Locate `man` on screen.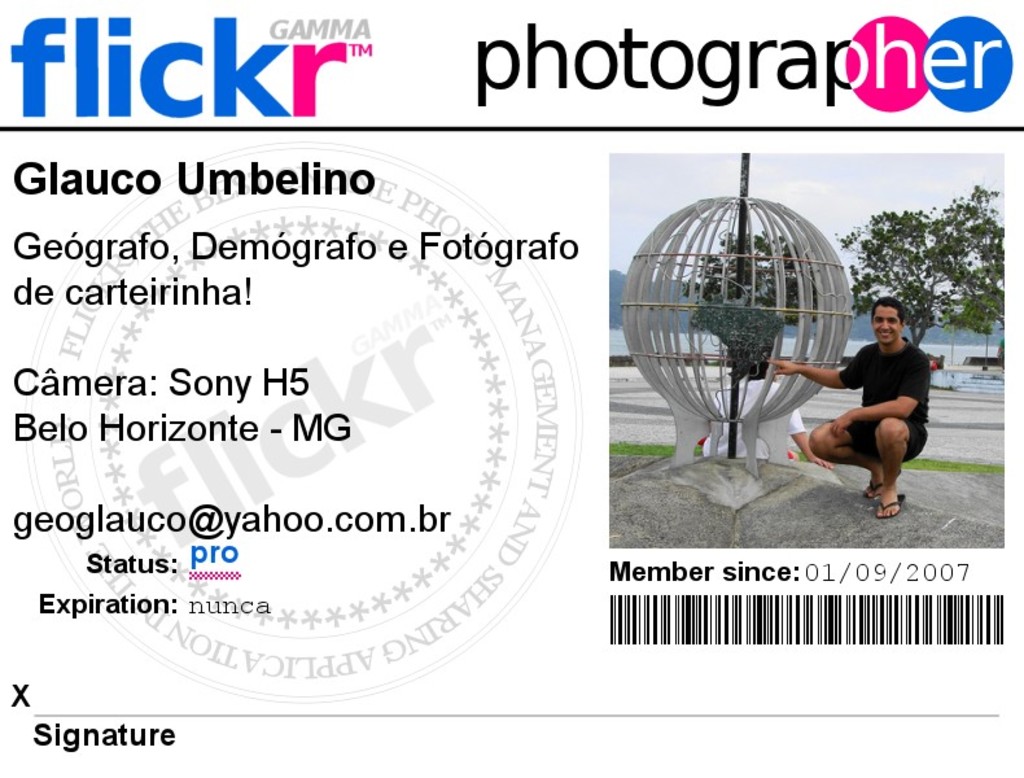
On screen at 769/301/928/520.
